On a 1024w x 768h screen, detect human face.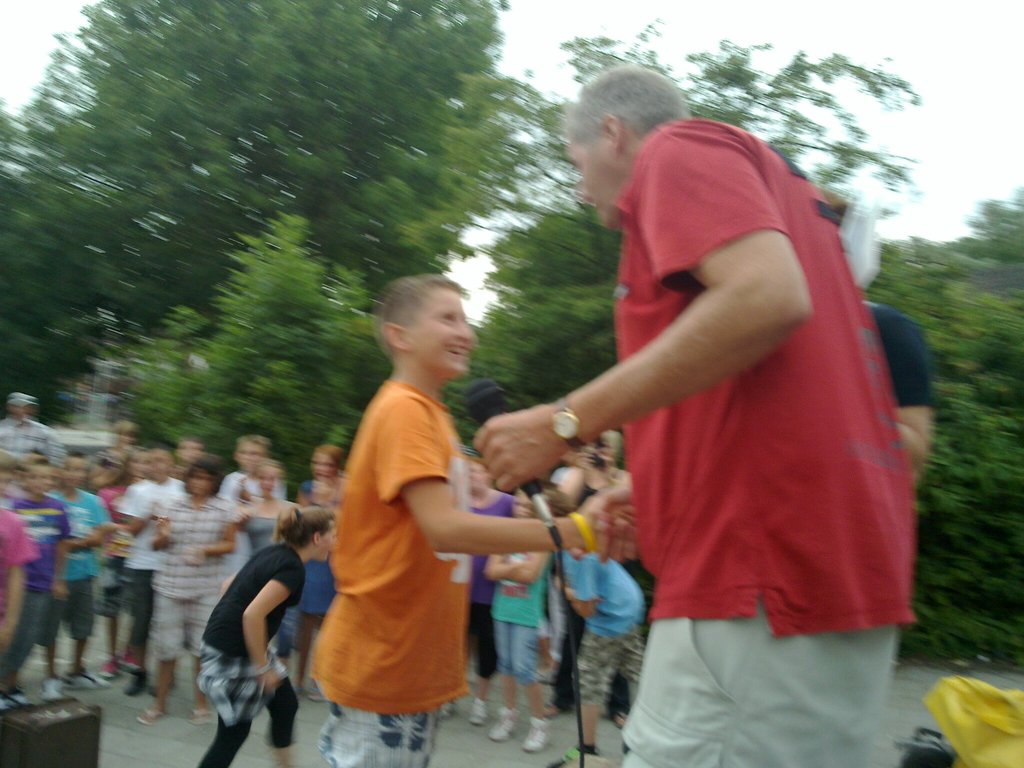
564,140,620,220.
